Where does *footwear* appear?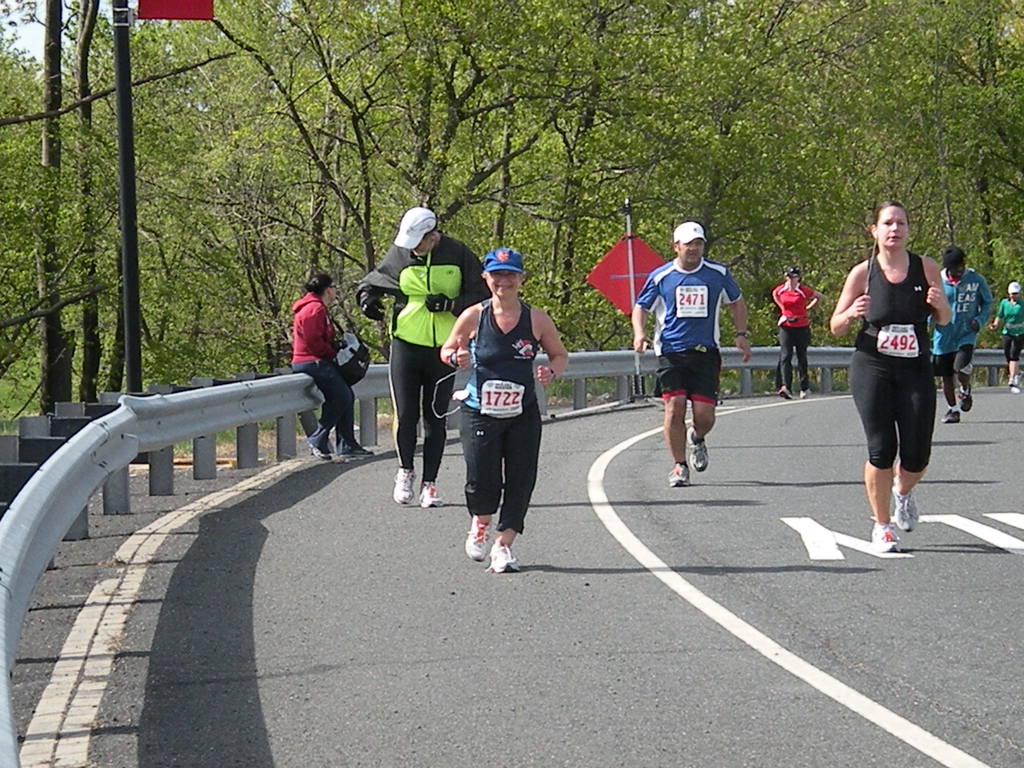
Appears at box(668, 458, 692, 490).
